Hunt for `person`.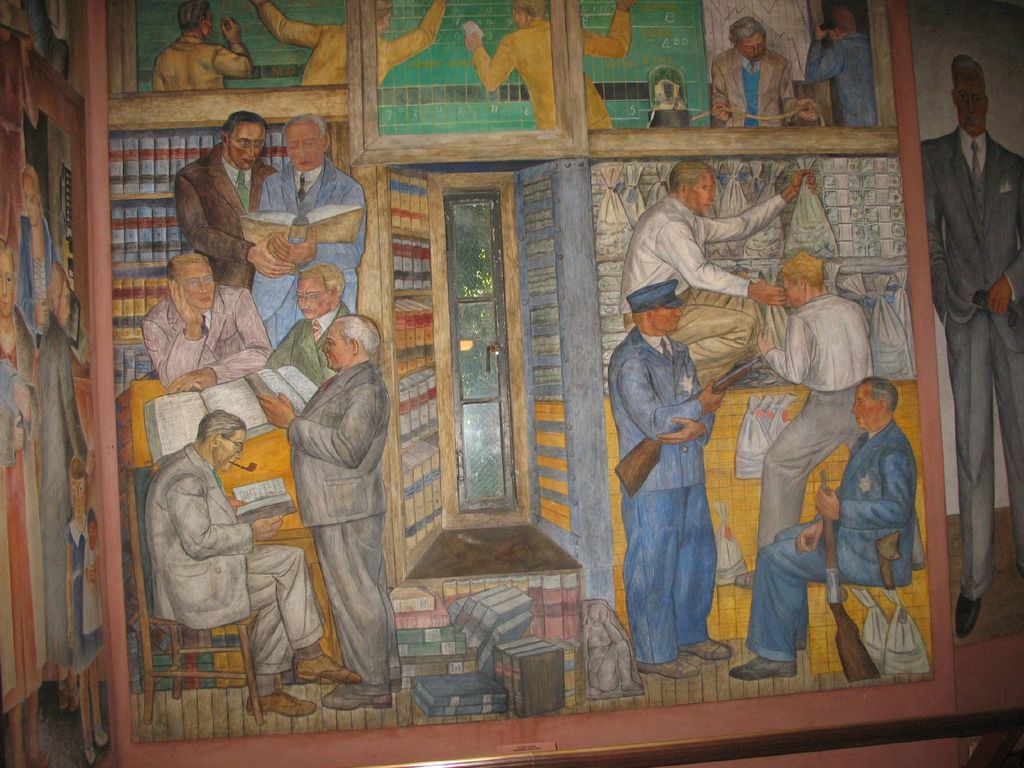
Hunted down at [63,460,113,764].
